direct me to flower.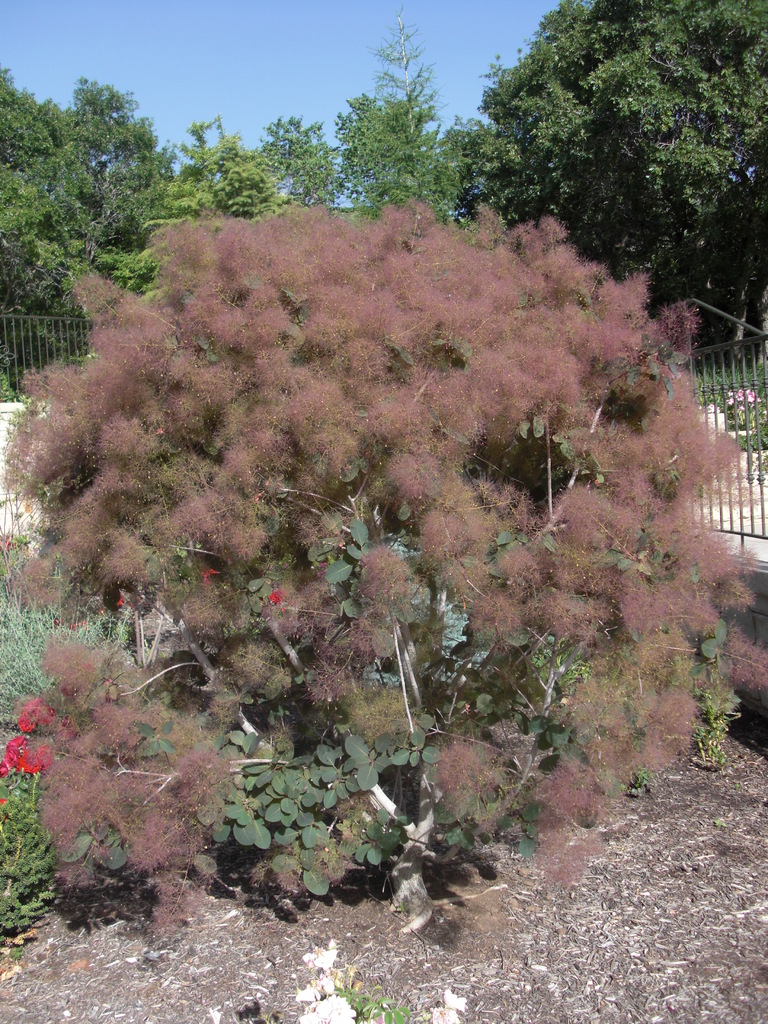
Direction: BBox(20, 699, 52, 730).
